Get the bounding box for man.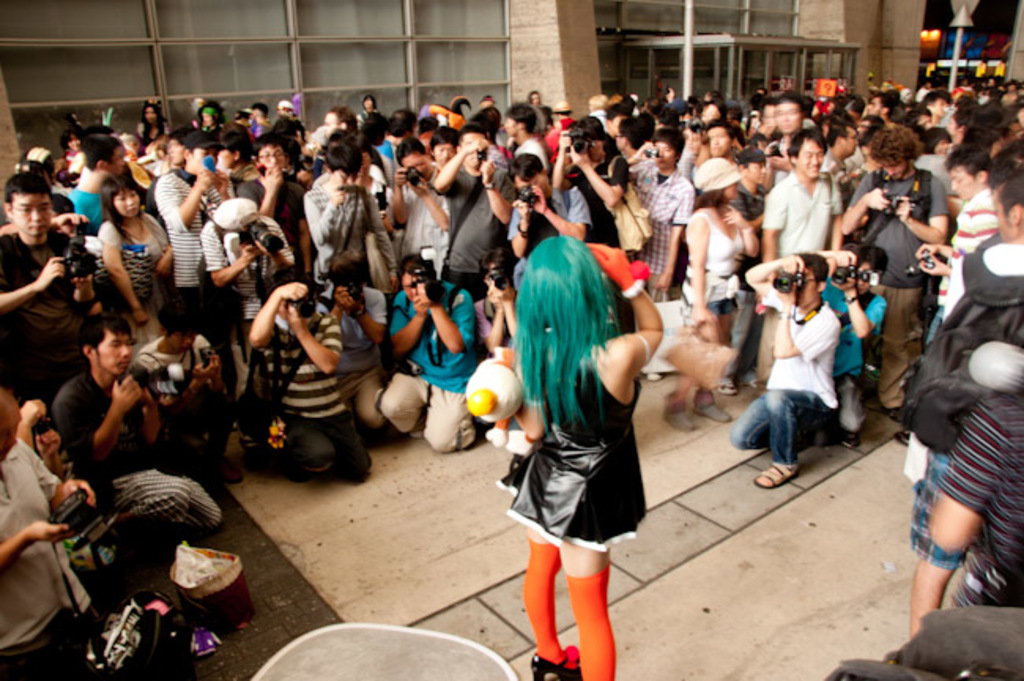
(x1=911, y1=136, x2=1005, y2=311).
